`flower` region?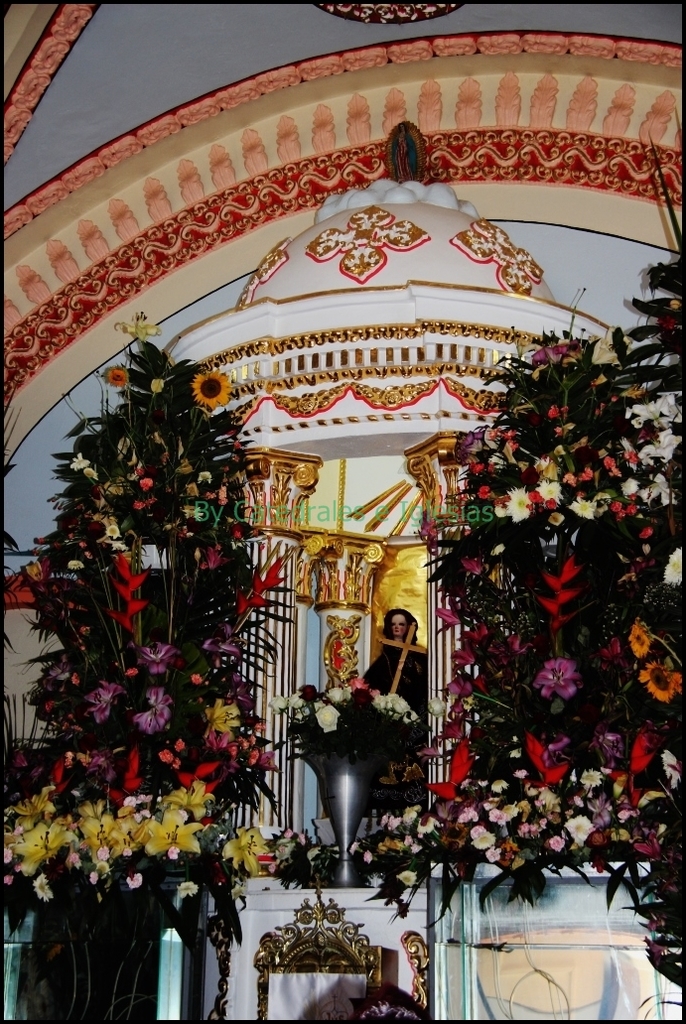
[147,379,169,399]
